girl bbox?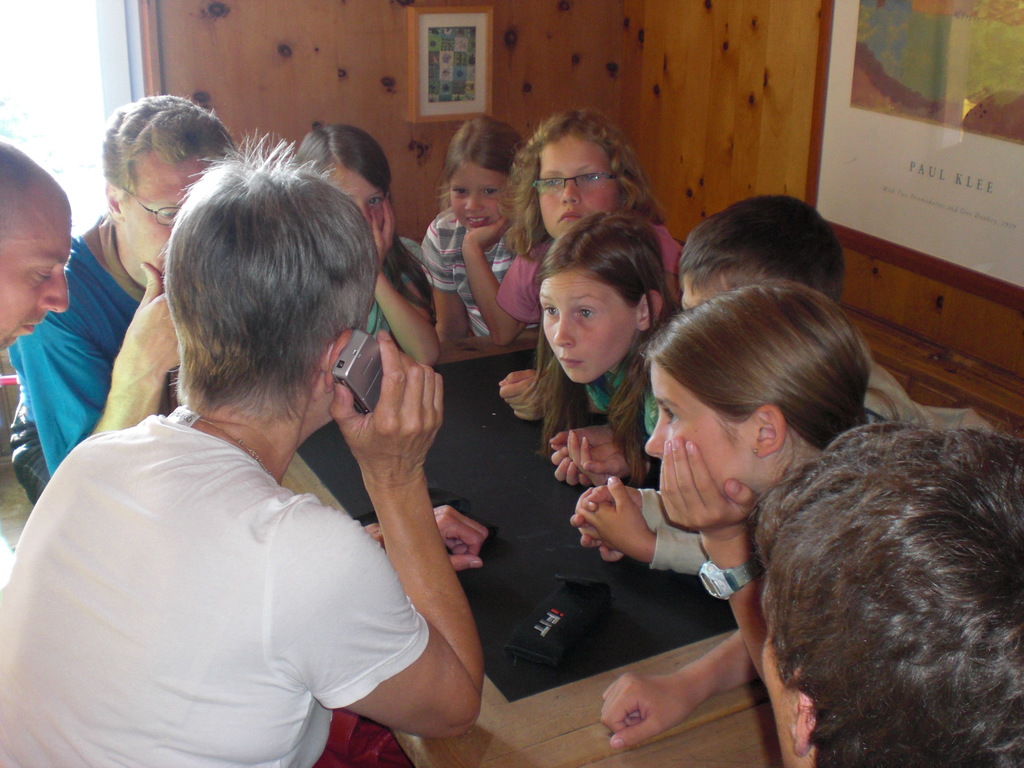
489,108,685,426
